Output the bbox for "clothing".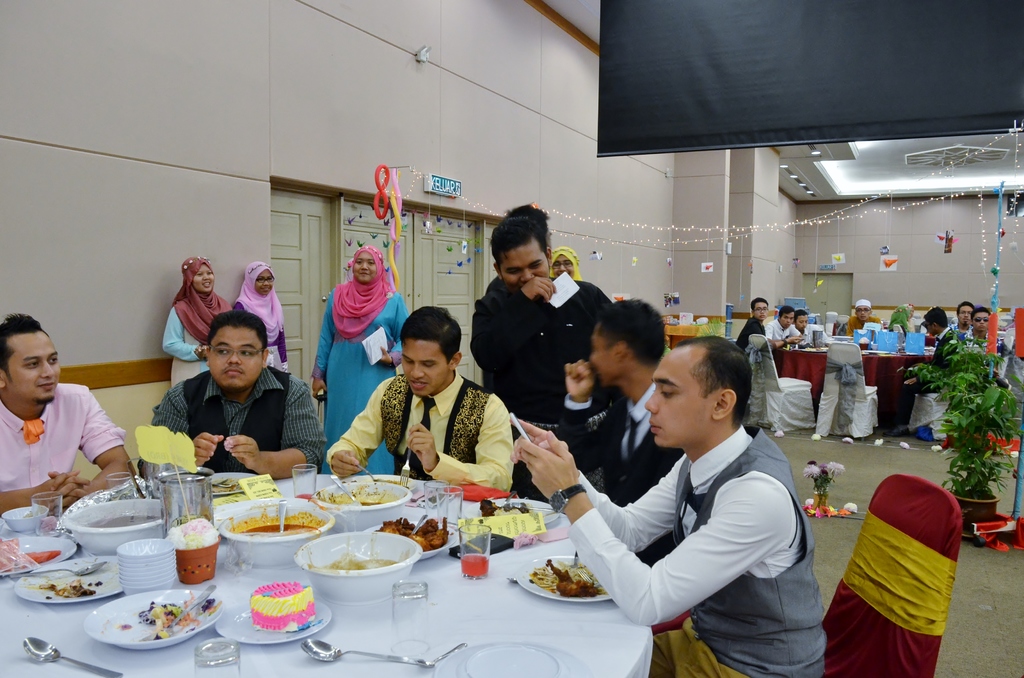
{"left": 157, "top": 265, "right": 242, "bottom": 386}.
